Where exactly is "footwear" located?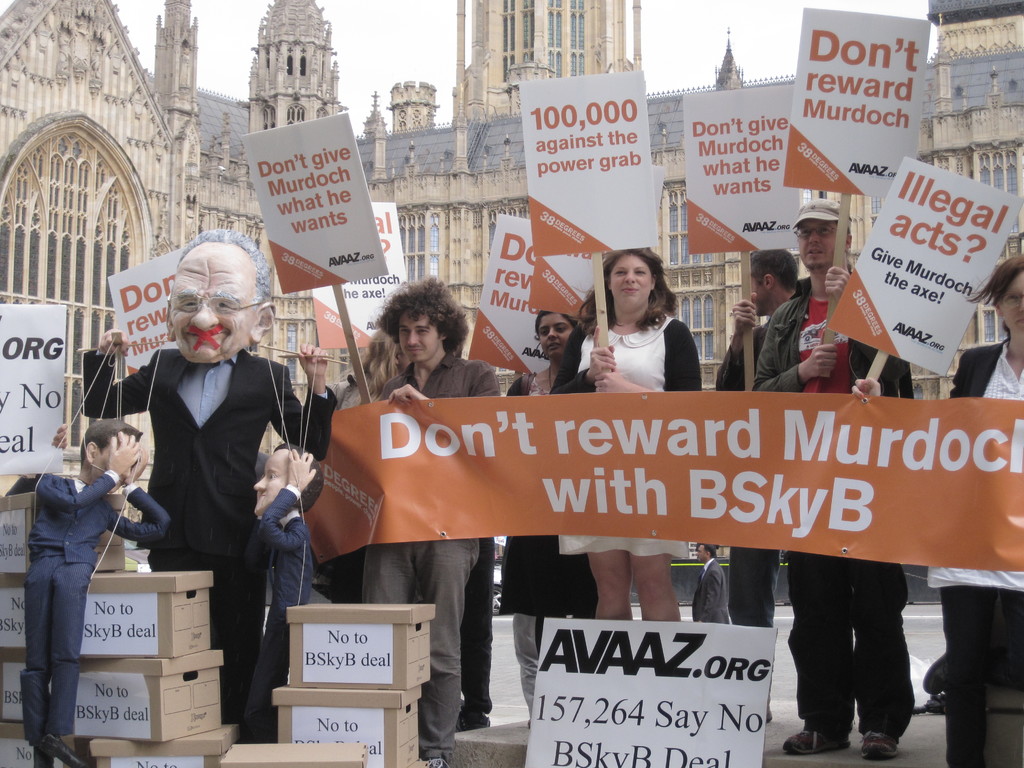
Its bounding box is bbox(422, 749, 451, 767).
